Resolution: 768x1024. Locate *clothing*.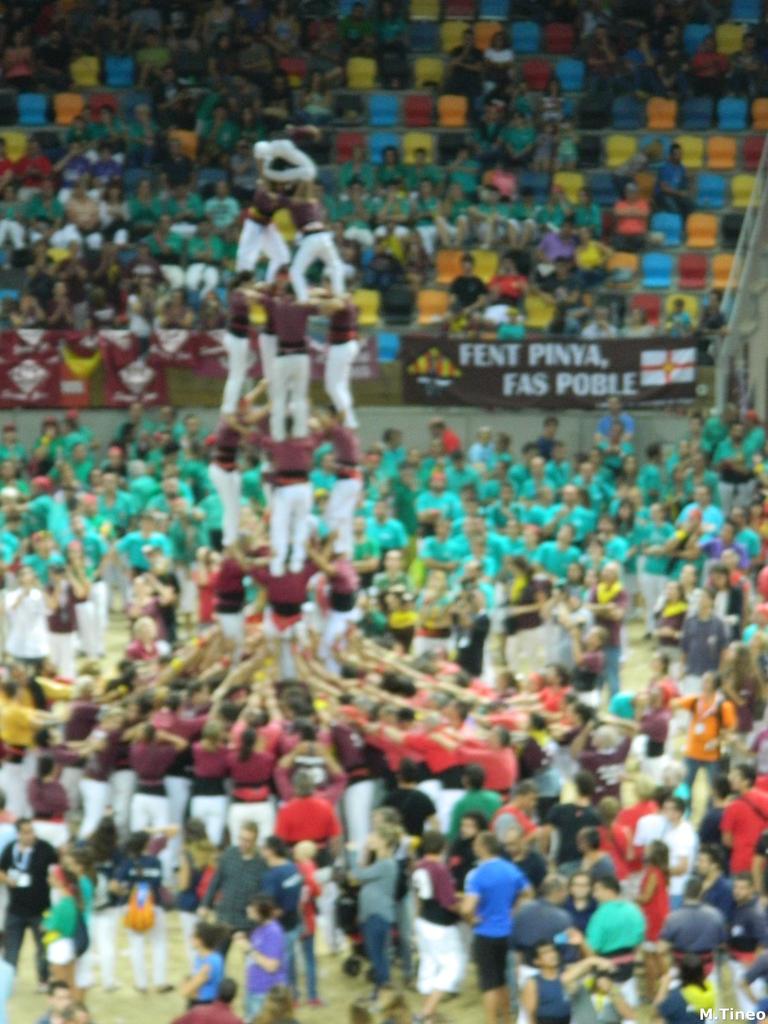
detection(412, 855, 467, 989).
